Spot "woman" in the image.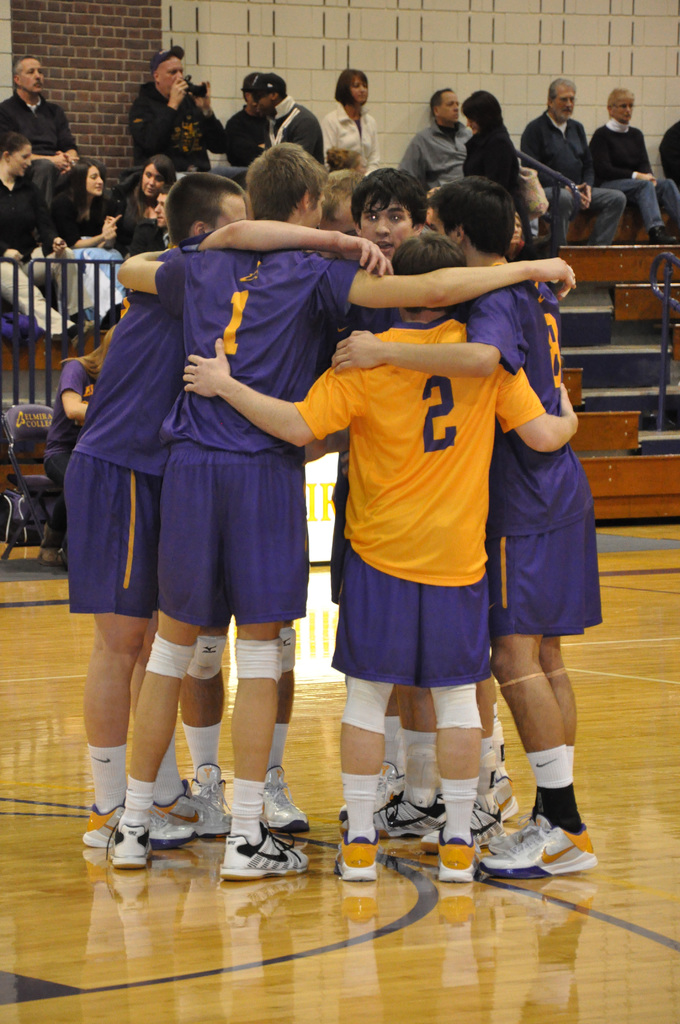
"woman" found at 51/159/122/319.
